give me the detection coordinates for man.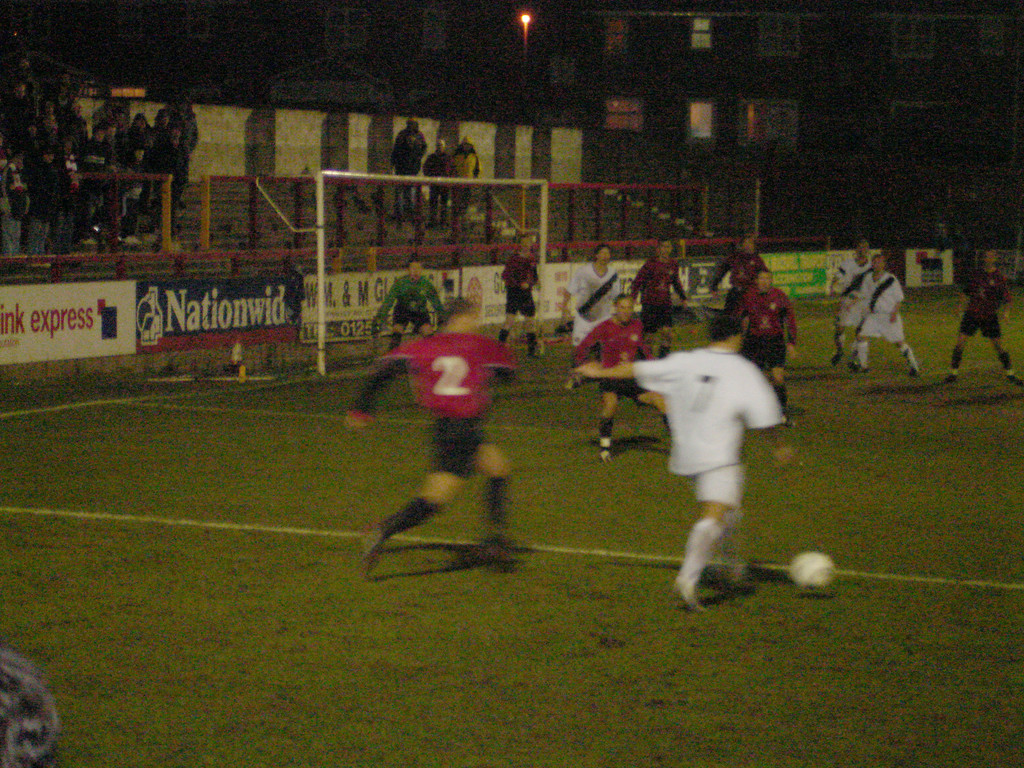
[x1=627, y1=230, x2=690, y2=359].
